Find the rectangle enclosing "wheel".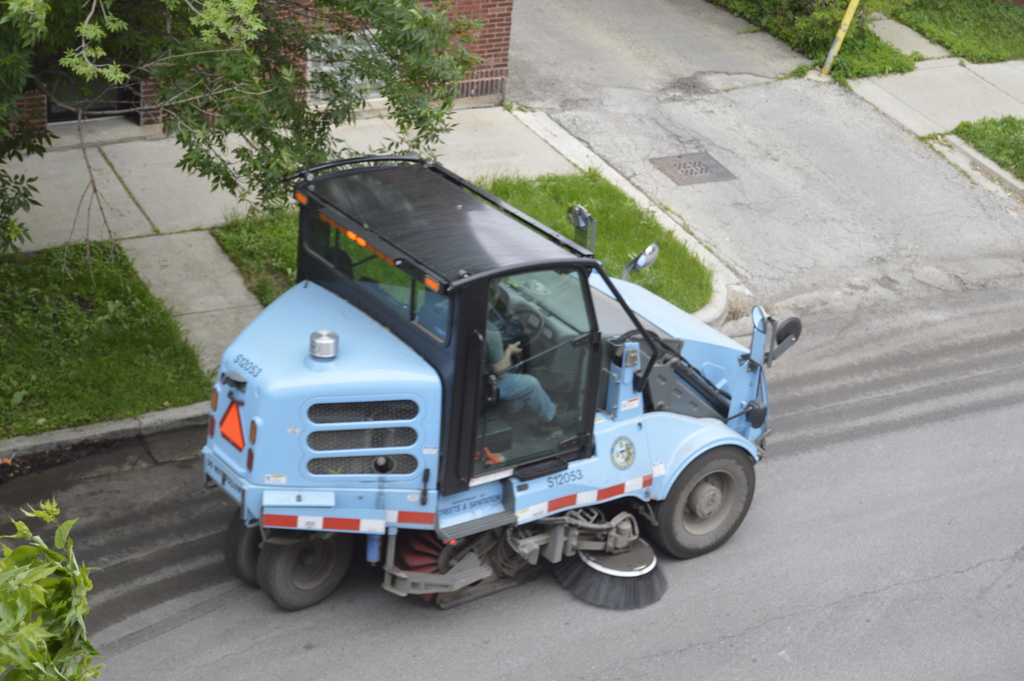
x1=497 y1=306 x2=545 y2=347.
